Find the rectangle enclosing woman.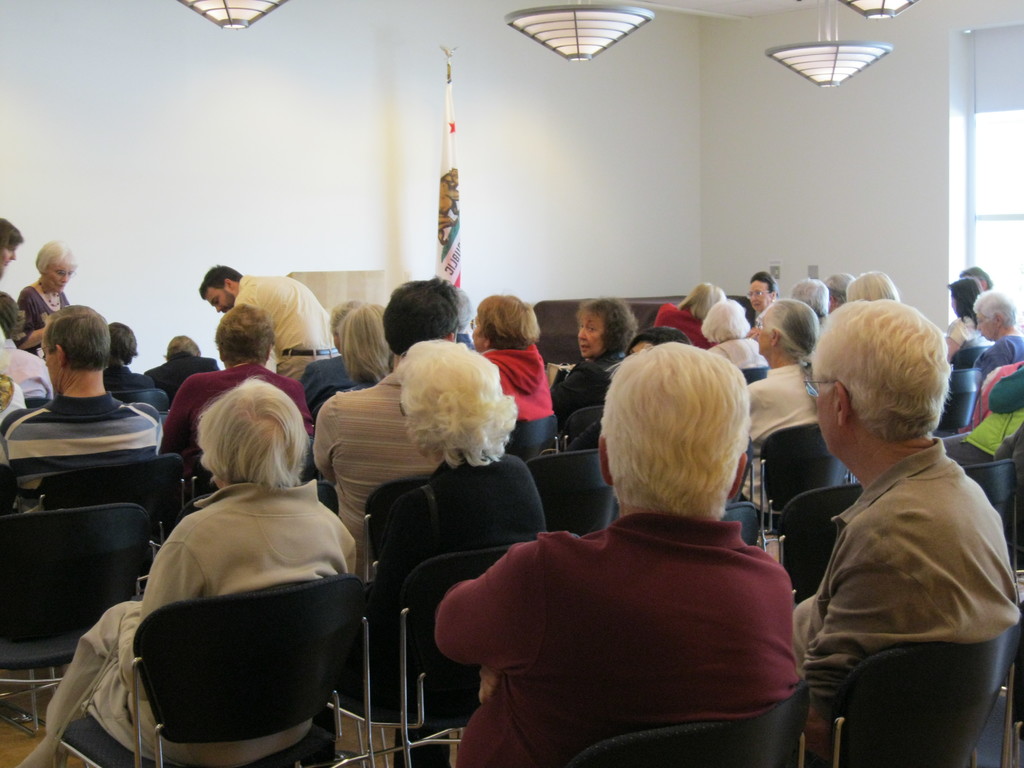
Rect(98, 347, 357, 767).
